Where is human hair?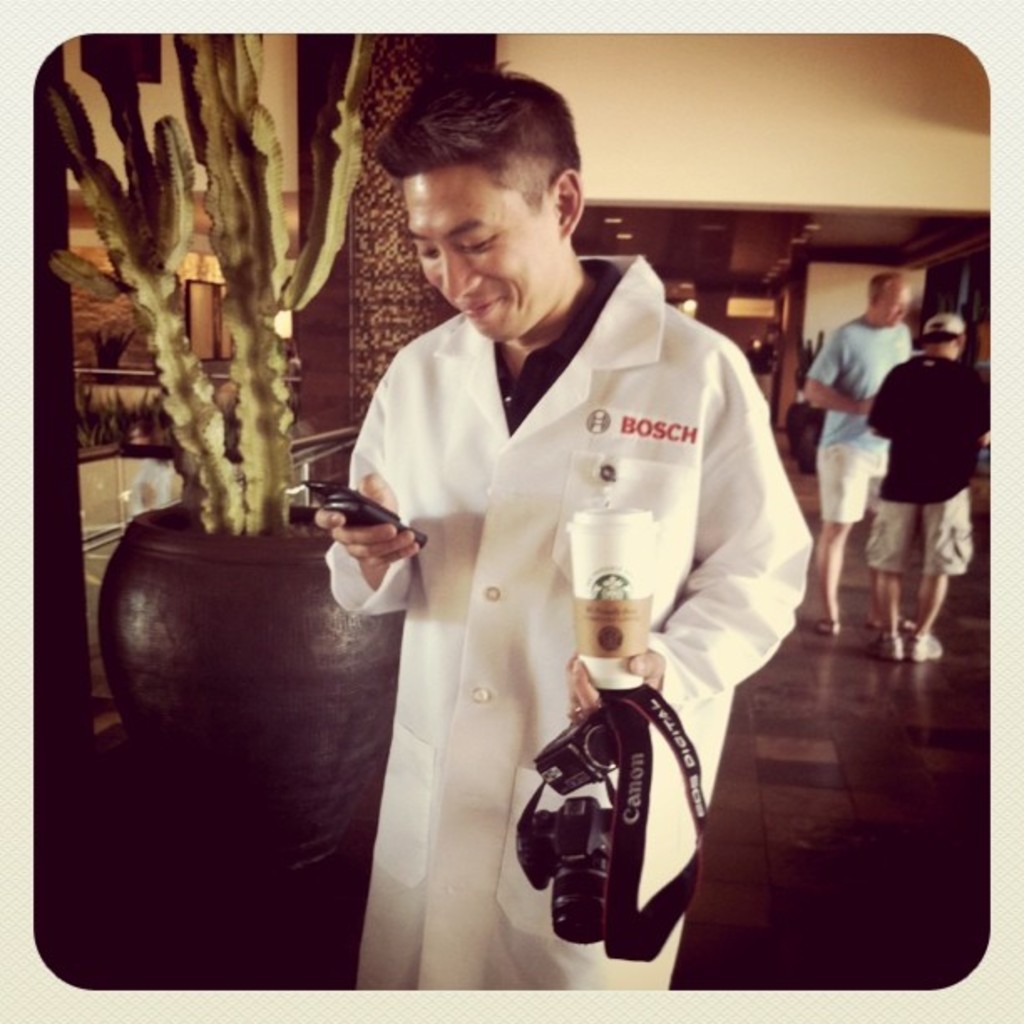
[x1=387, y1=89, x2=581, y2=219].
